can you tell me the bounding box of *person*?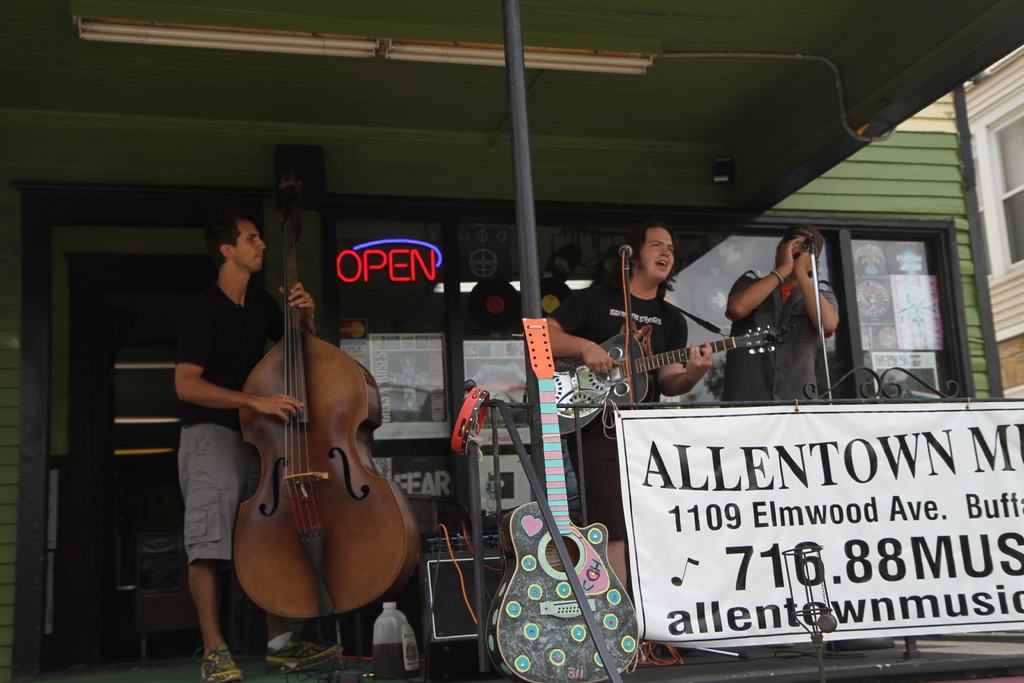
541:219:715:595.
